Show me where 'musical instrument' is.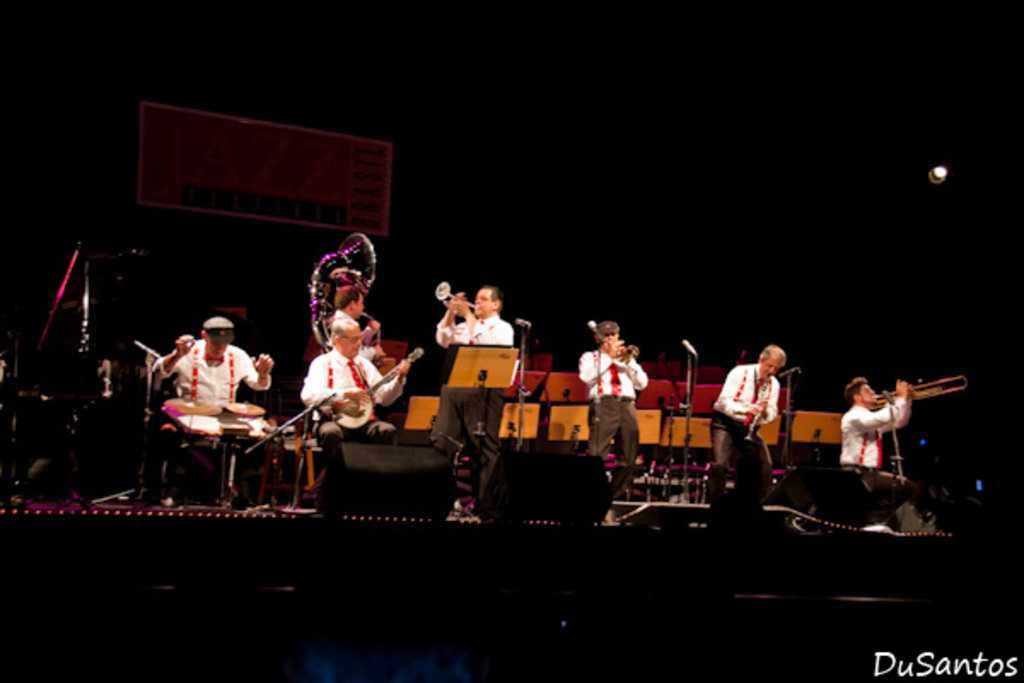
'musical instrument' is at 736, 374, 777, 446.
